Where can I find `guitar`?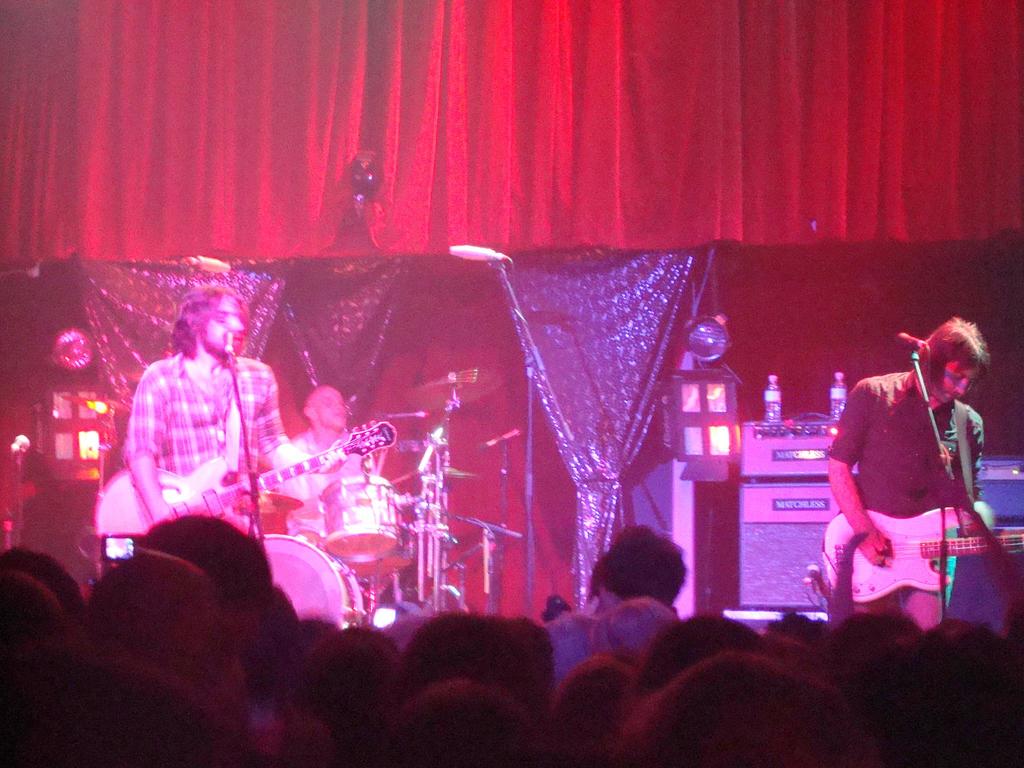
You can find it at {"left": 817, "top": 506, "right": 1023, "bottom": 601}.
